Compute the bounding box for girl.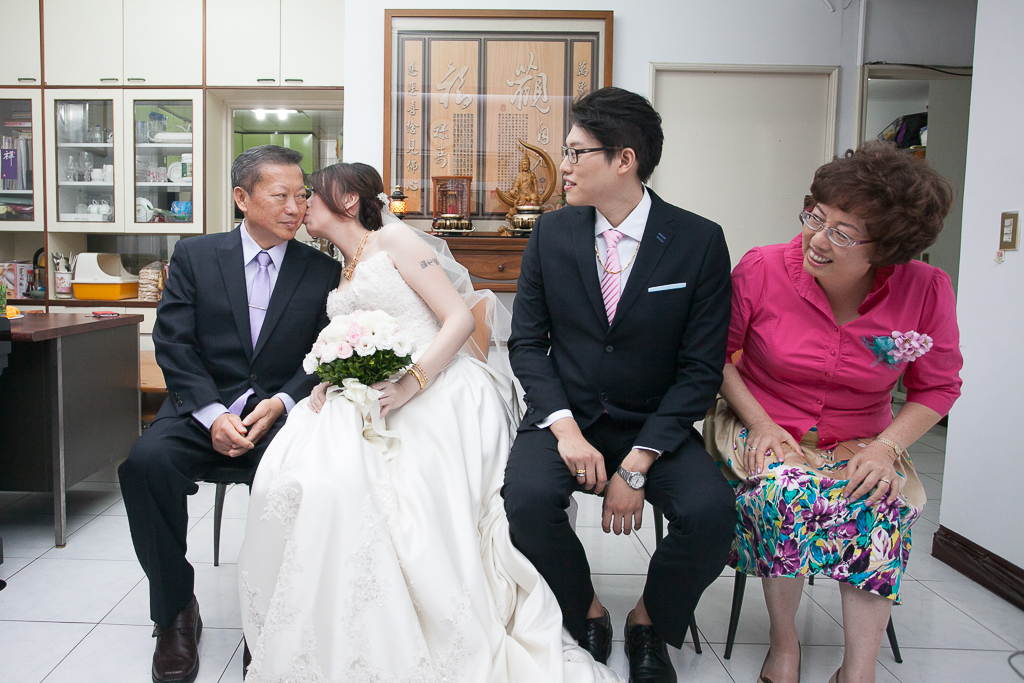
pyautogui.locateOnScreen(234, 159, 630, 682).
